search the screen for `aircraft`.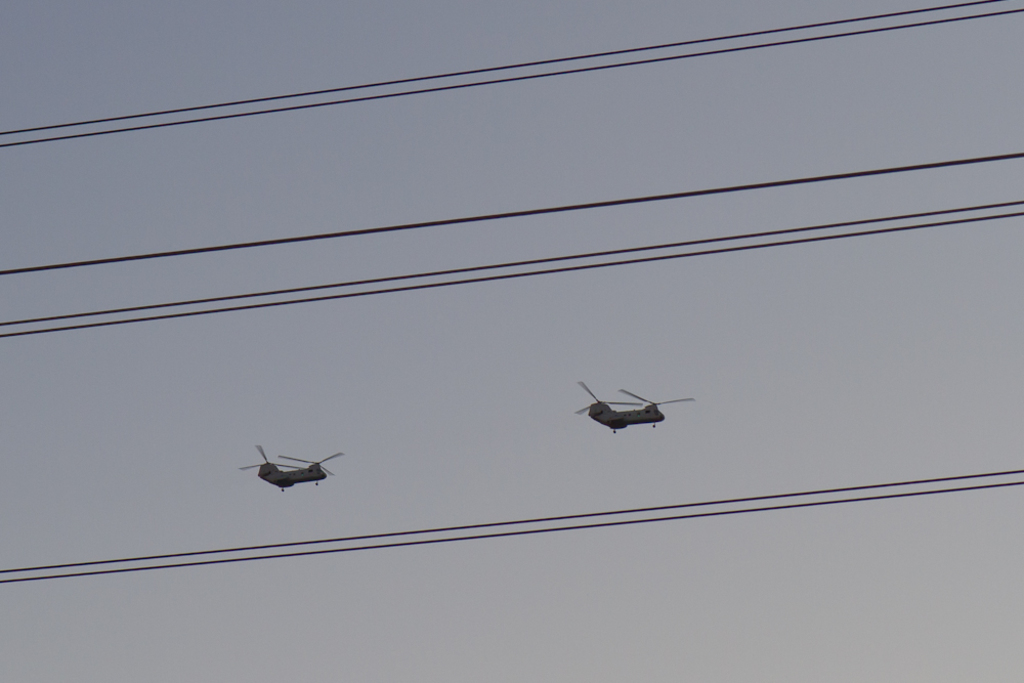
Found at bbox=[233, 439, 348, 492].
